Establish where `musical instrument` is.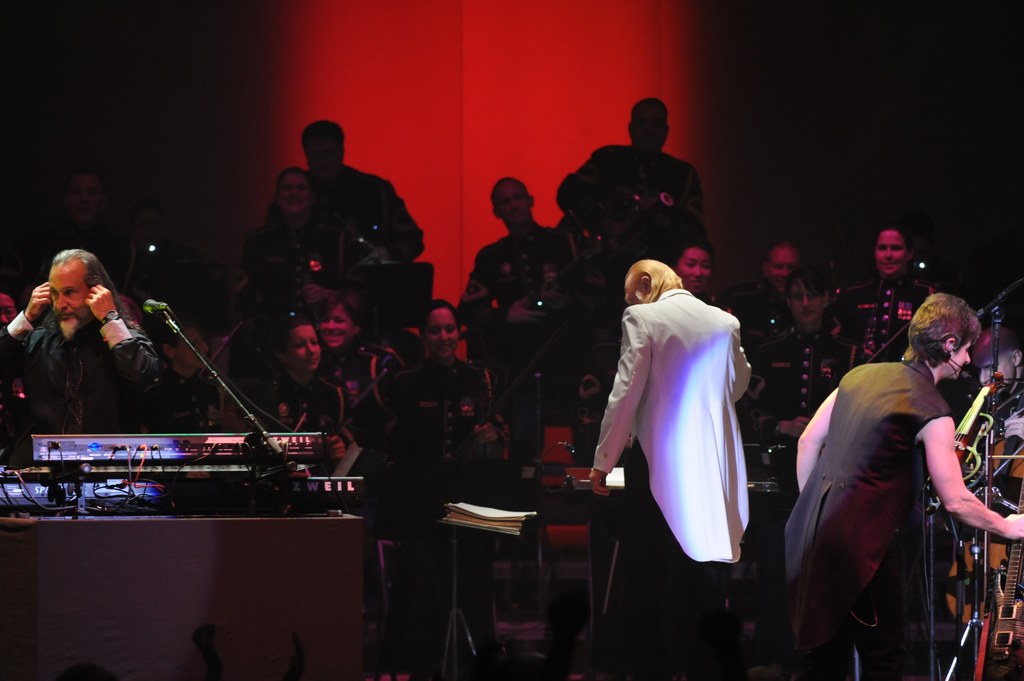
Established at [462, 328, 567, 469].
